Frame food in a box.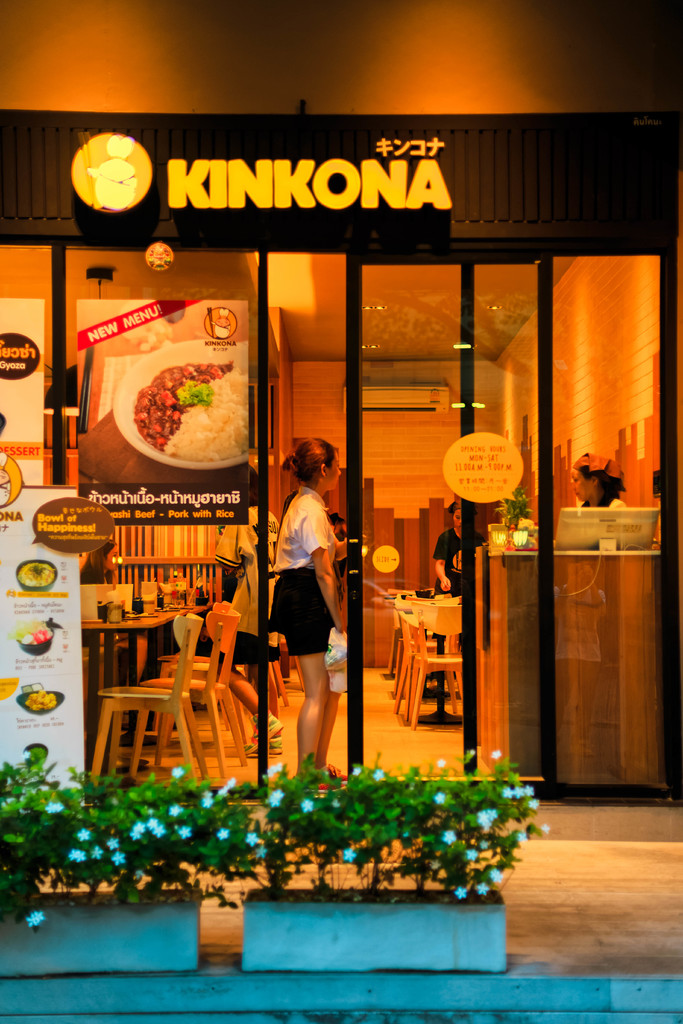
{"left": 129, "top": 356, "right": 250, "bottom": 461}.
